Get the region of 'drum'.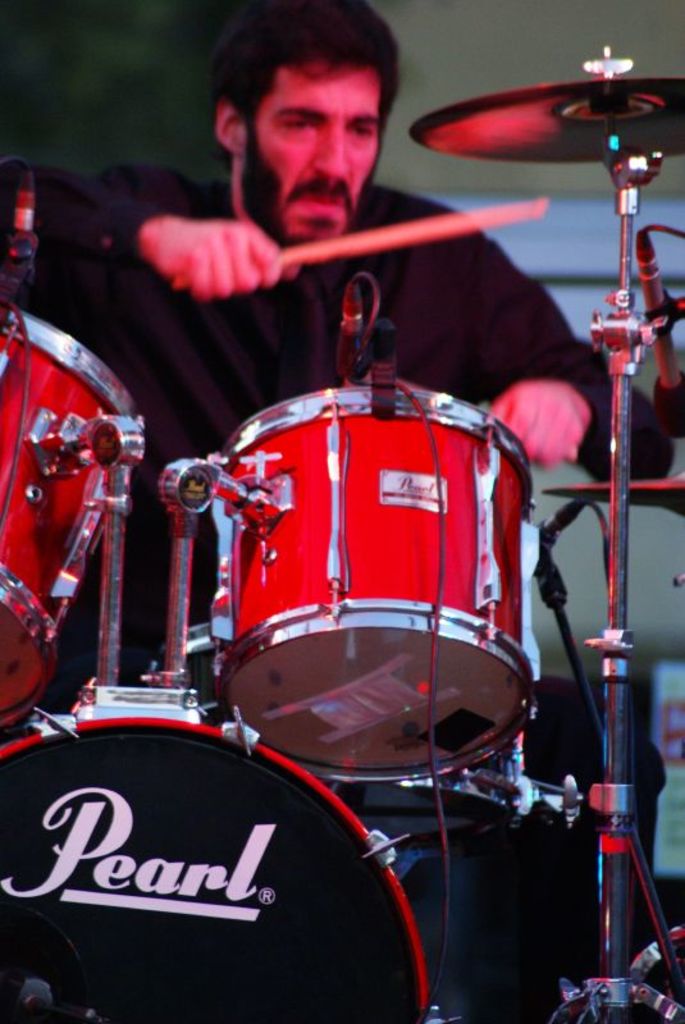
pyautogui.locateOnScreen(211, 384, 538, 783).
